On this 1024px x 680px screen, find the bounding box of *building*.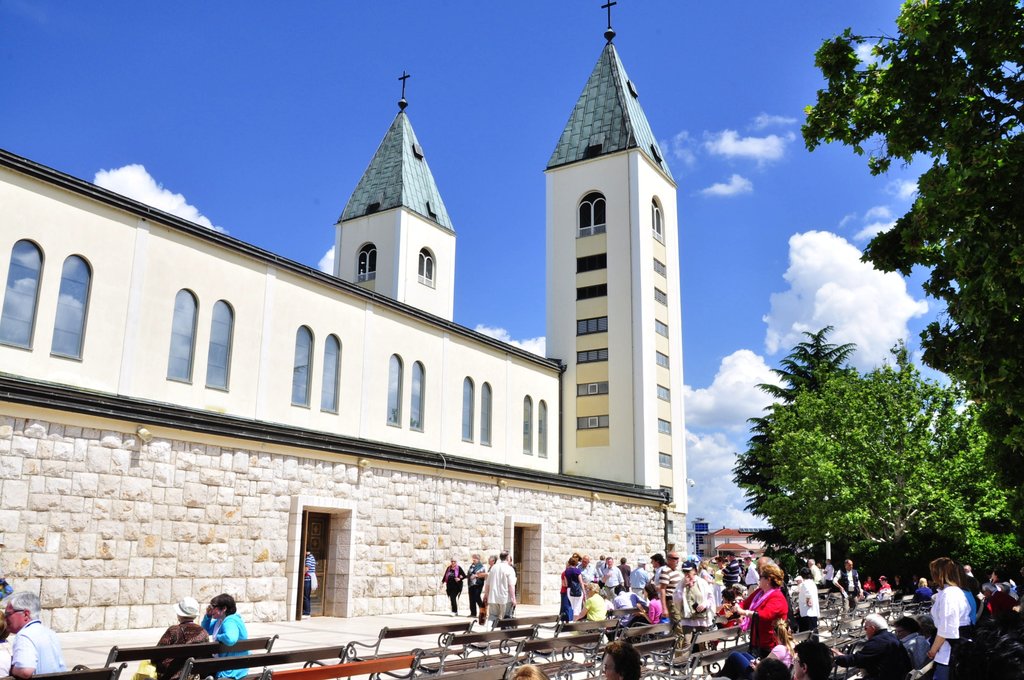
Bounding box: l=0, t=0, r=686, b=639.
